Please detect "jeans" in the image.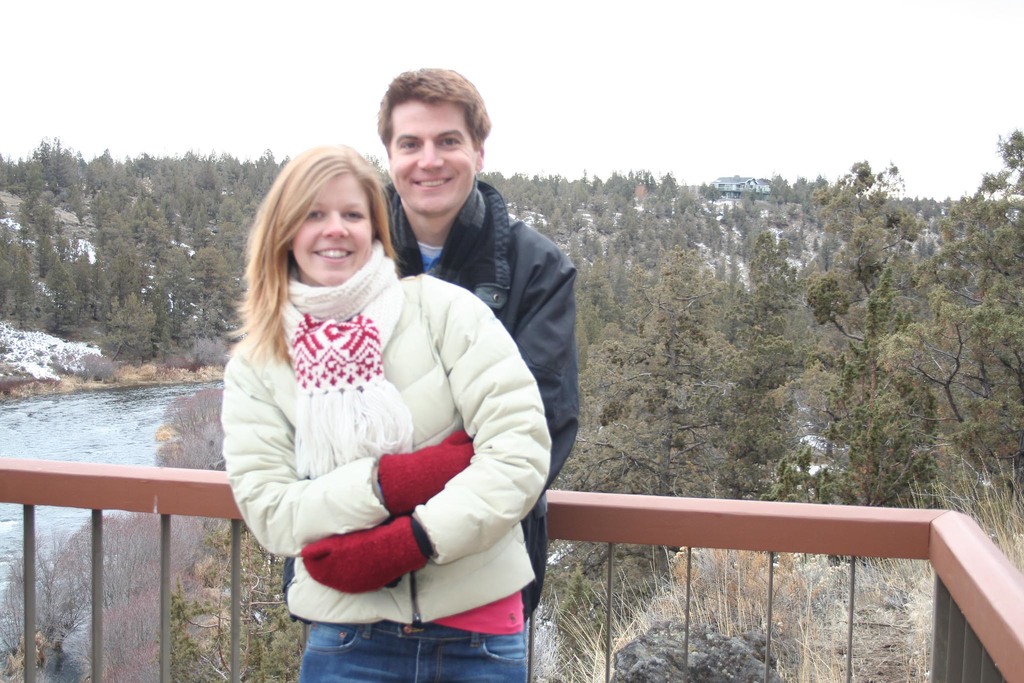
detection(266, 577, 515, 670).
